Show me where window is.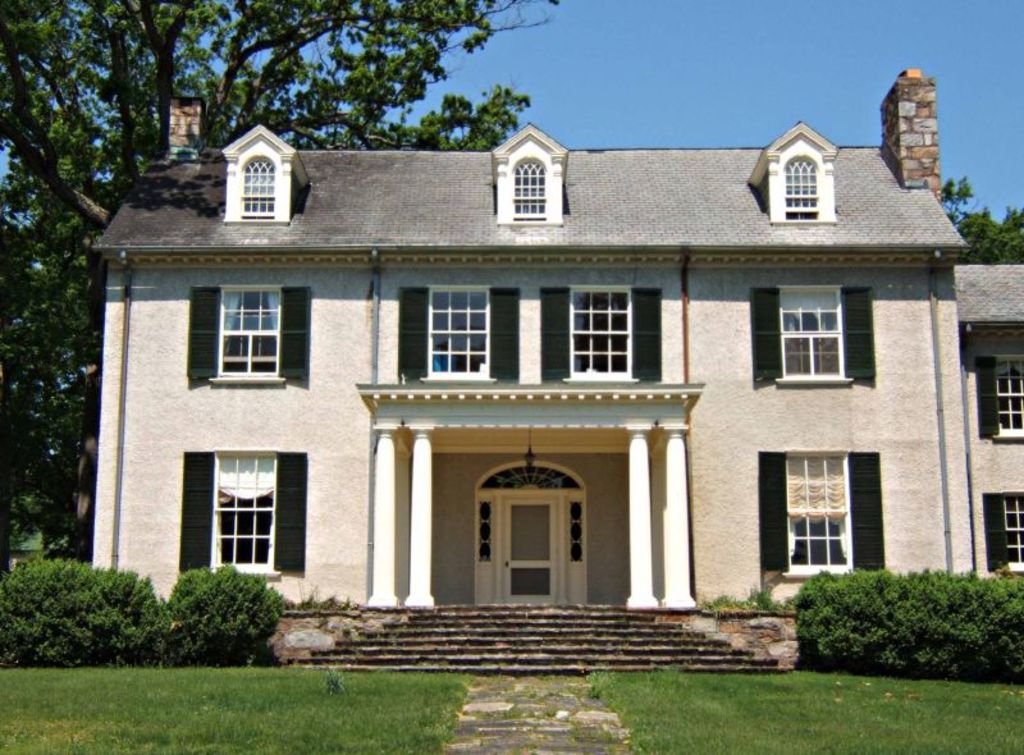
window is at <box>788,159,817,219</box>.
